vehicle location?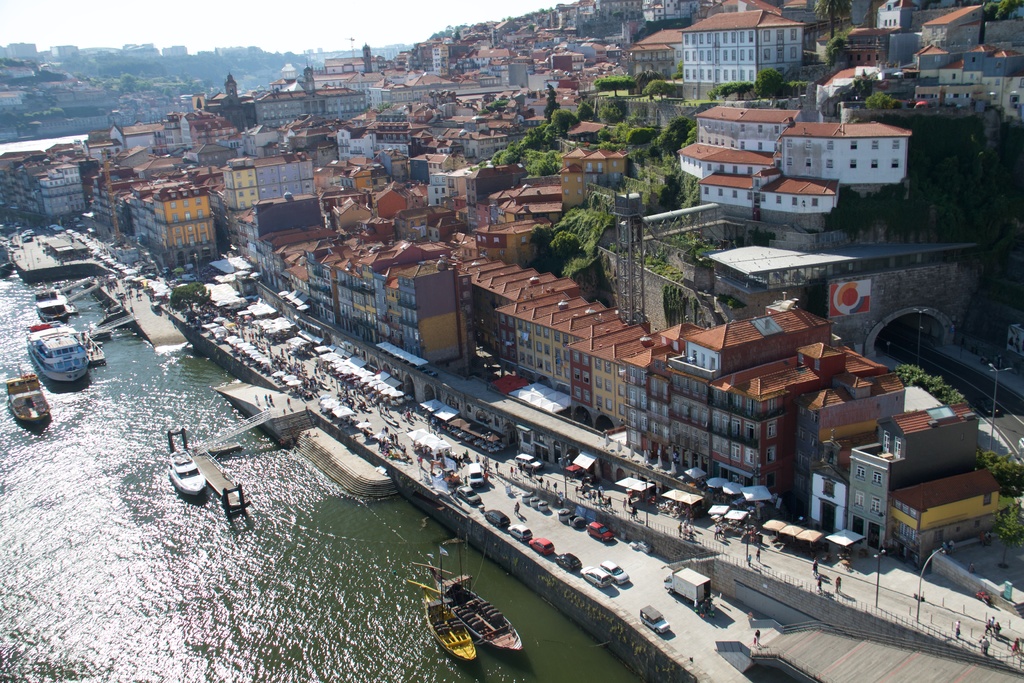
bbox(664, 565, 708, 603)
